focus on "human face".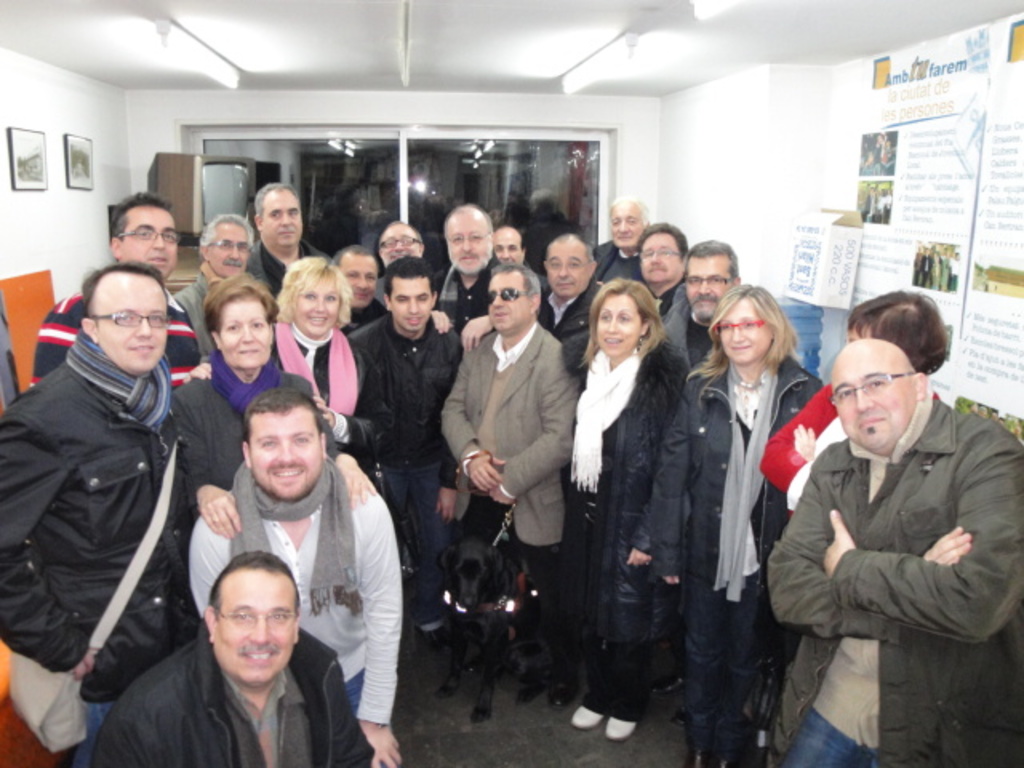
Focused at crop(115, 202, 178, 274).
